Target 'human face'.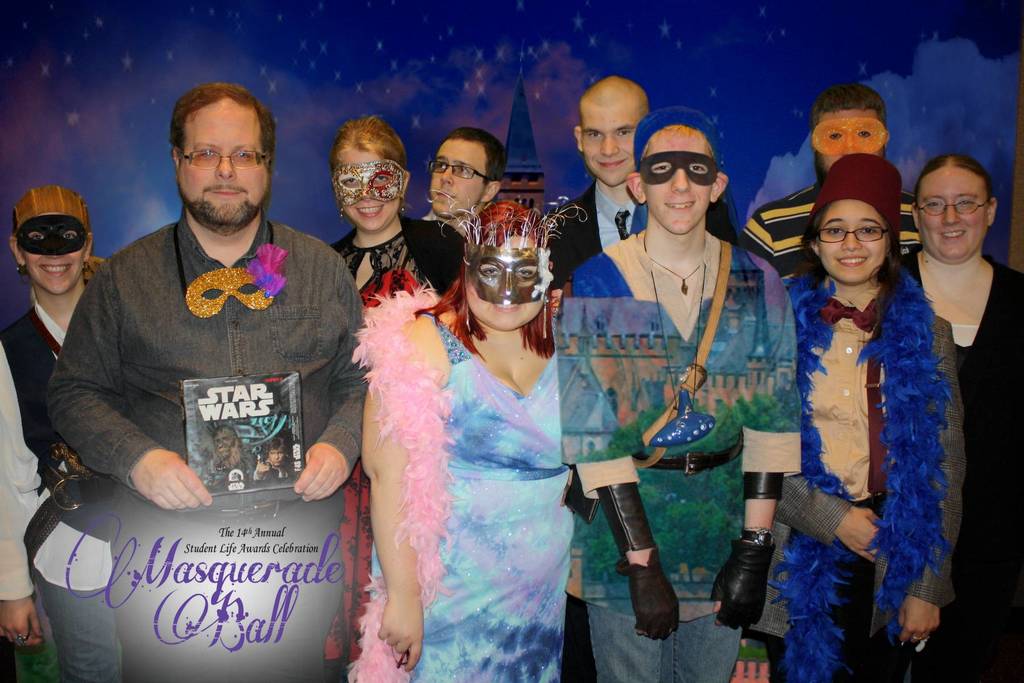
Target region: {"left": 815, "top": 108, "right": 885, "bottom": 172}.
